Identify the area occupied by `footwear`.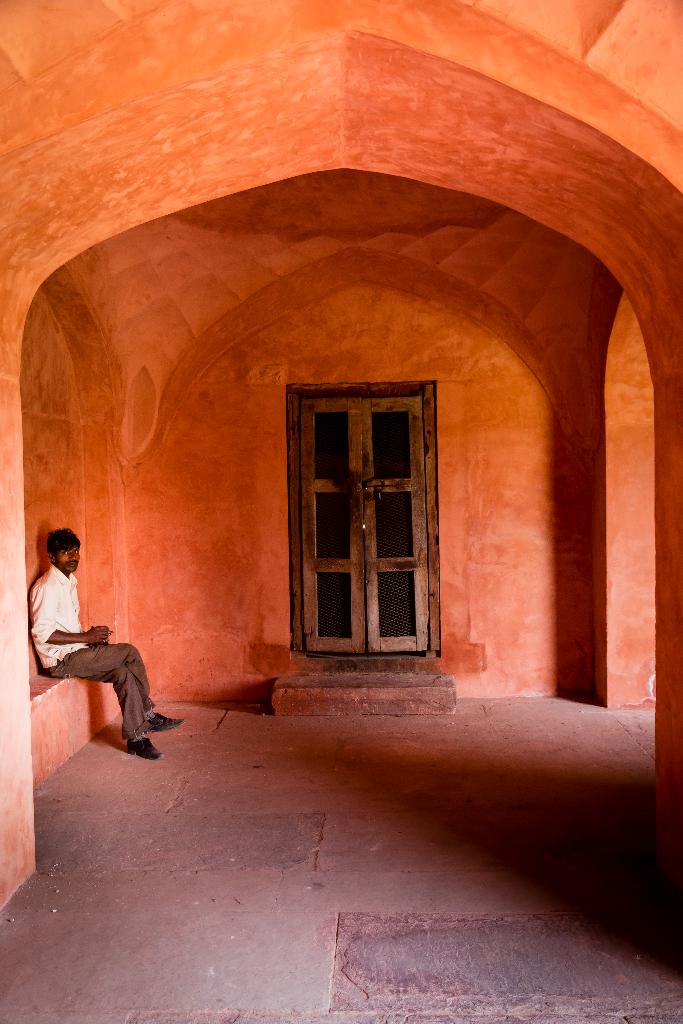
Area: 124, 737, 161, 764.
